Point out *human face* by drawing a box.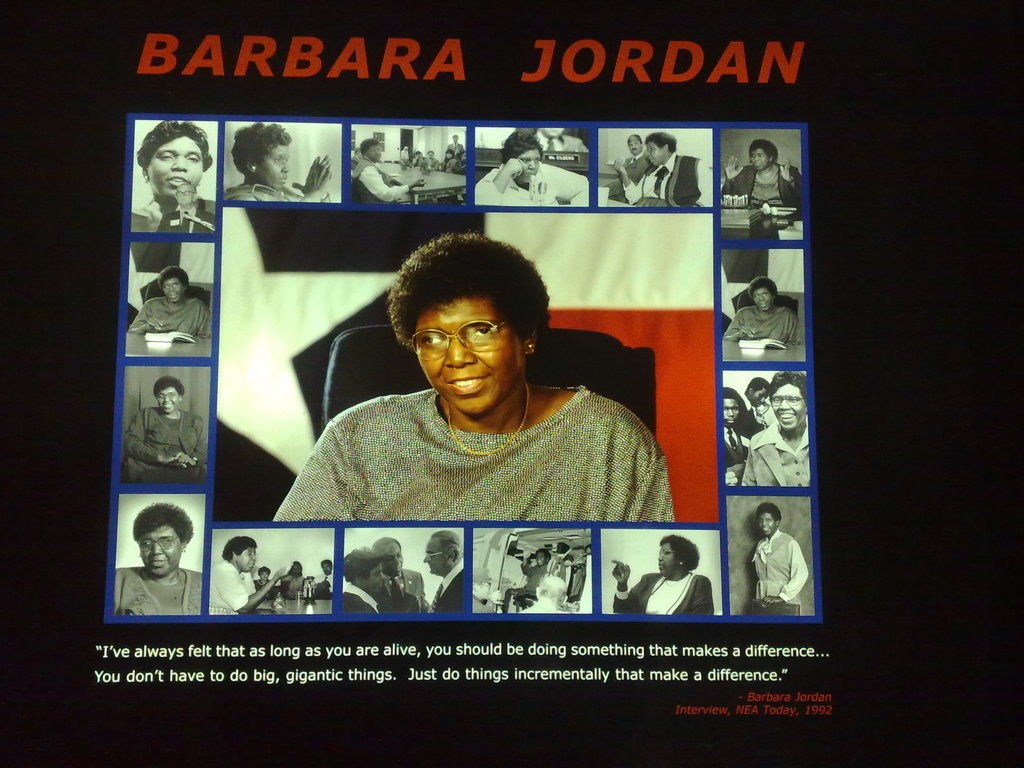
x1=138, y1=525, x2=183, y2=579.
